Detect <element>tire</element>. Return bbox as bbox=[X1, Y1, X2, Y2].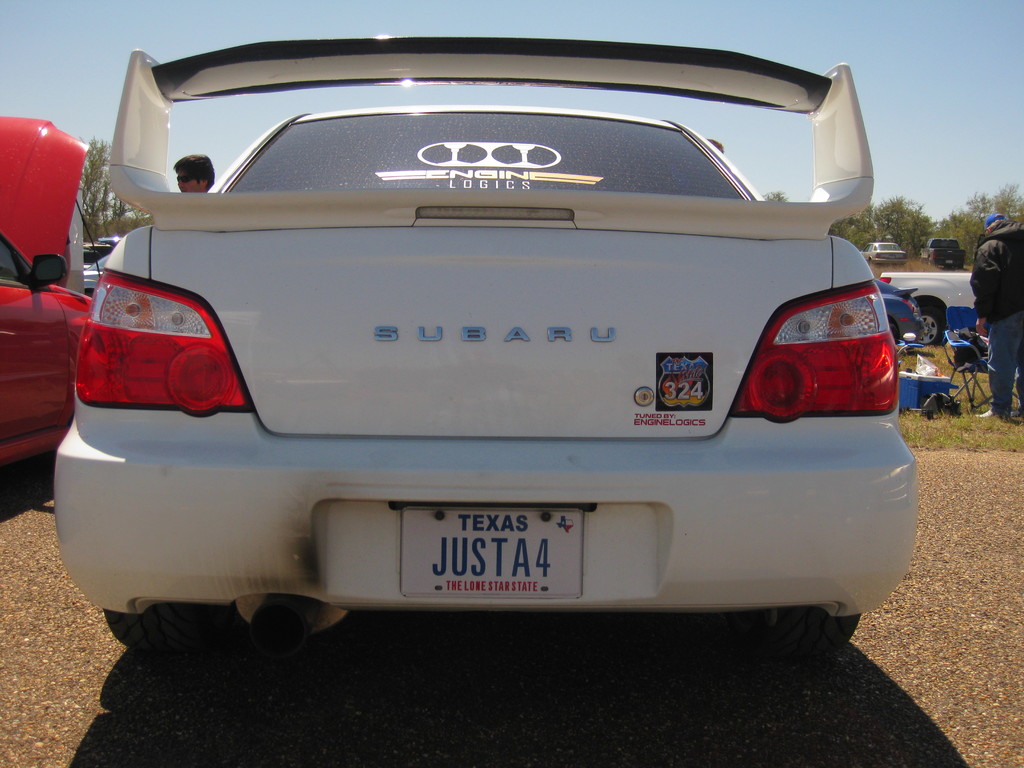
bbox=[888, 319, 905, 347].
